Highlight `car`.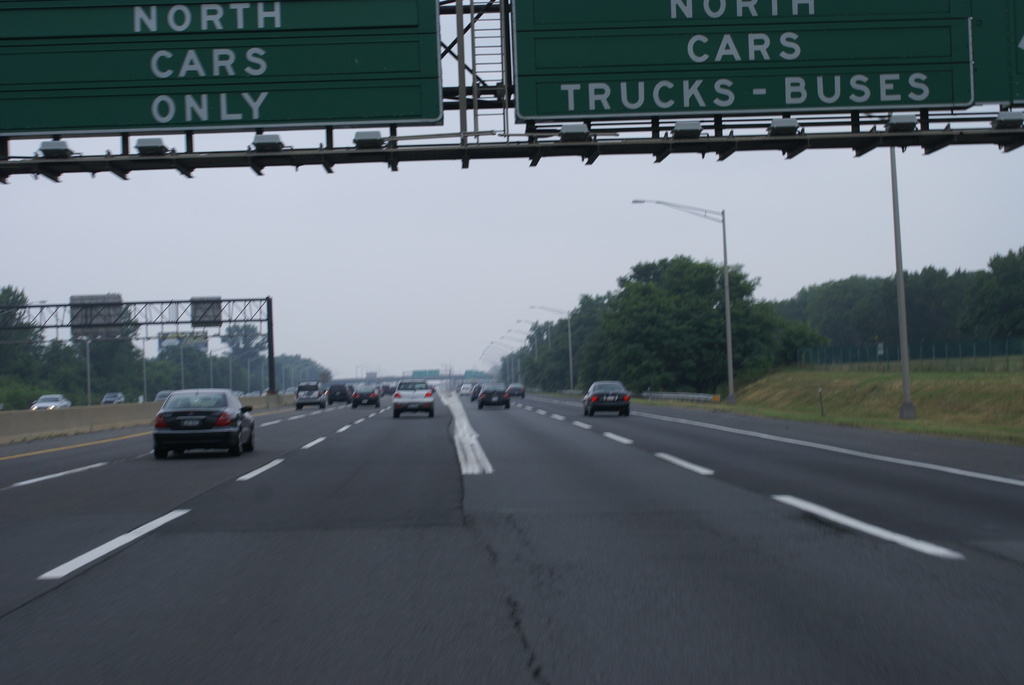
Highlighted region: pyautogui.locateOnScreen(351, 384, 380, 405).
